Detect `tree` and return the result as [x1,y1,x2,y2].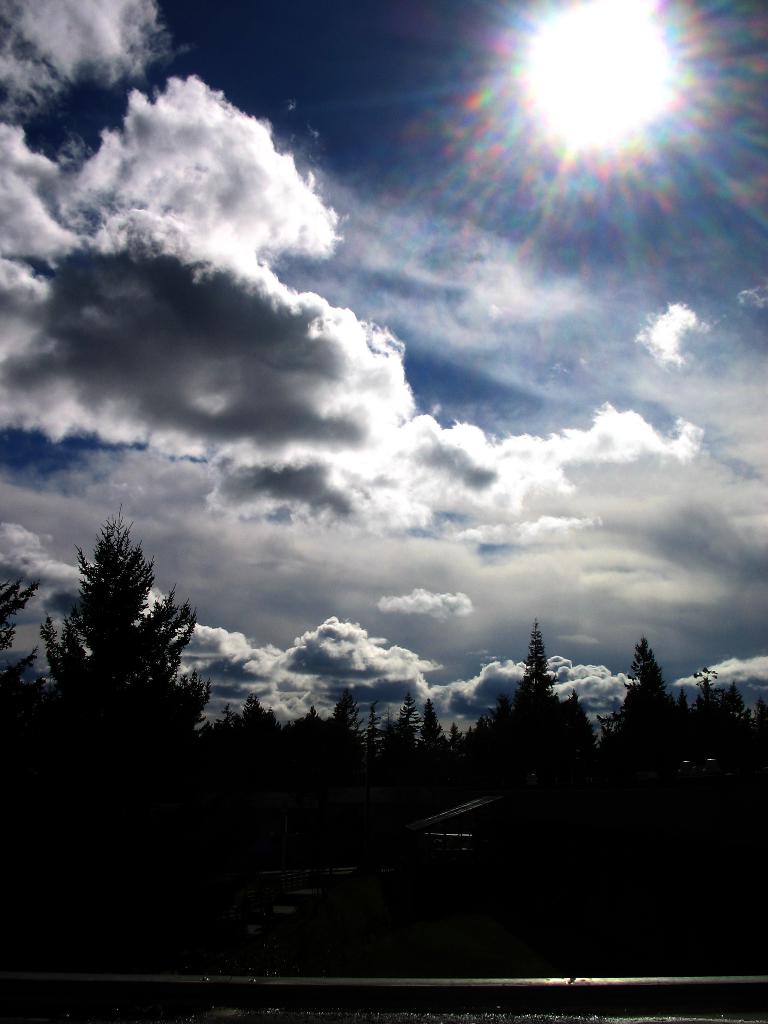
[483,618,595,821].
